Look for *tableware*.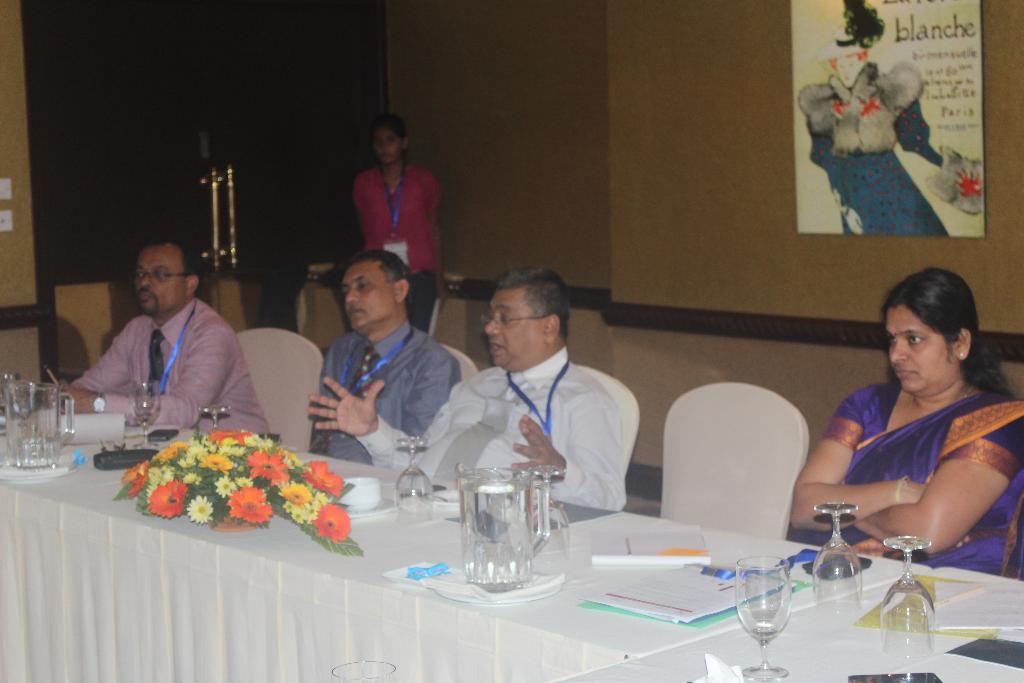
Found: 811, 498, 862, 610.
